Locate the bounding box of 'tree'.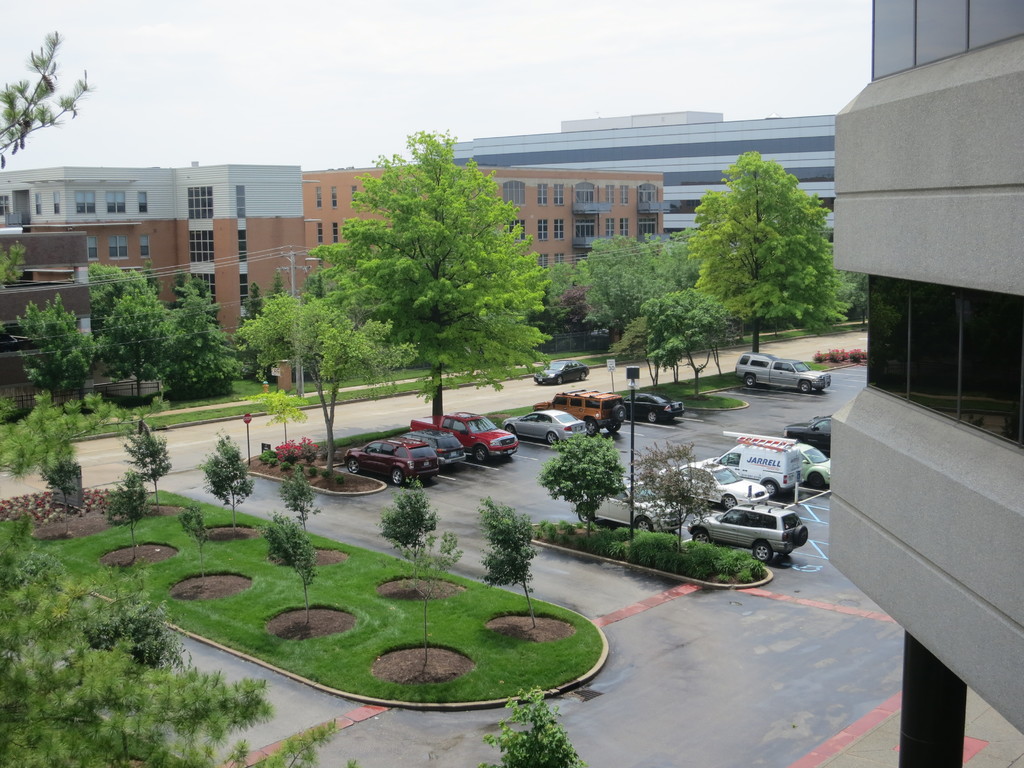
Bounding box: select_region(241, 292, 303, 368).
